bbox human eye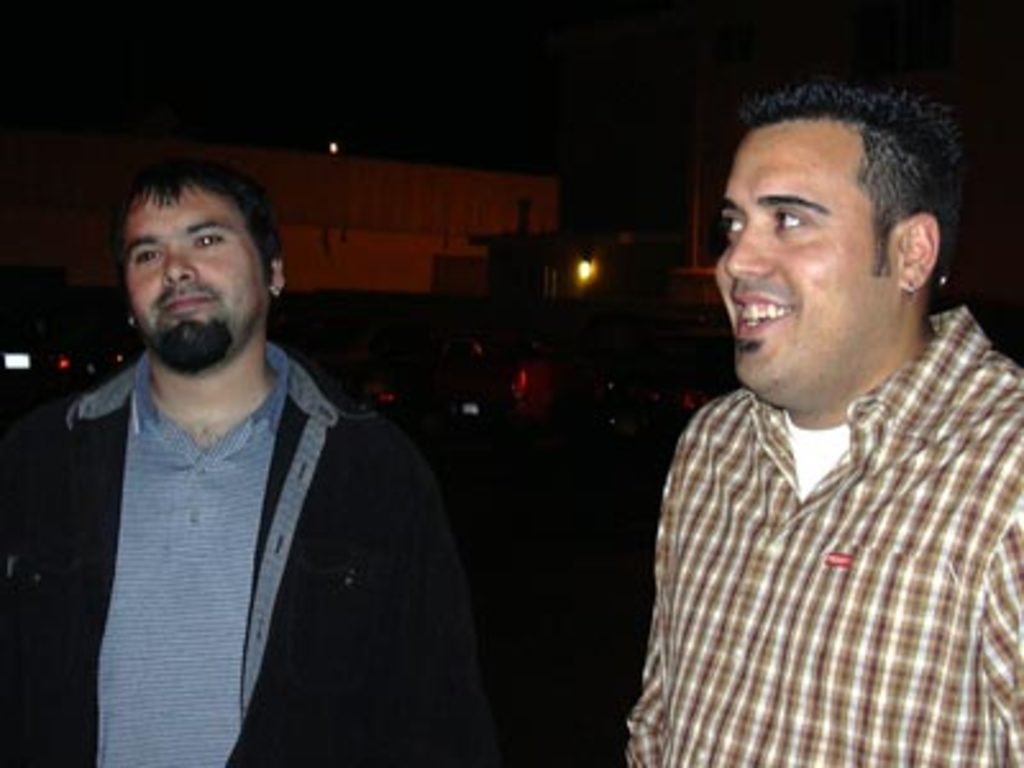
{"x1": 773, "y1": 207, "x2": 806, "y2": 225}
